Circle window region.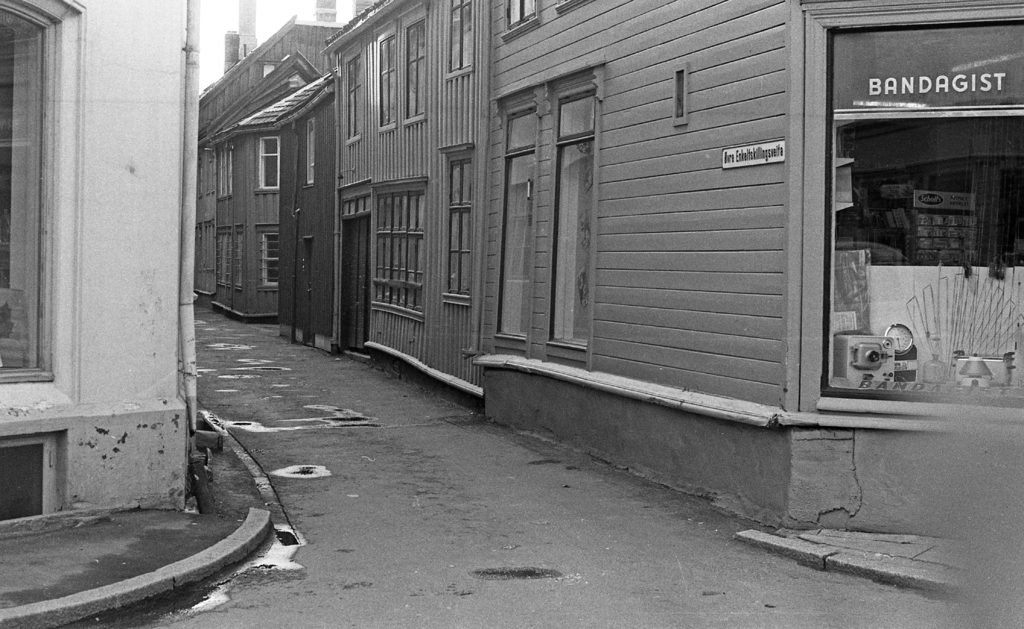
Region: 0:0:74:421.
